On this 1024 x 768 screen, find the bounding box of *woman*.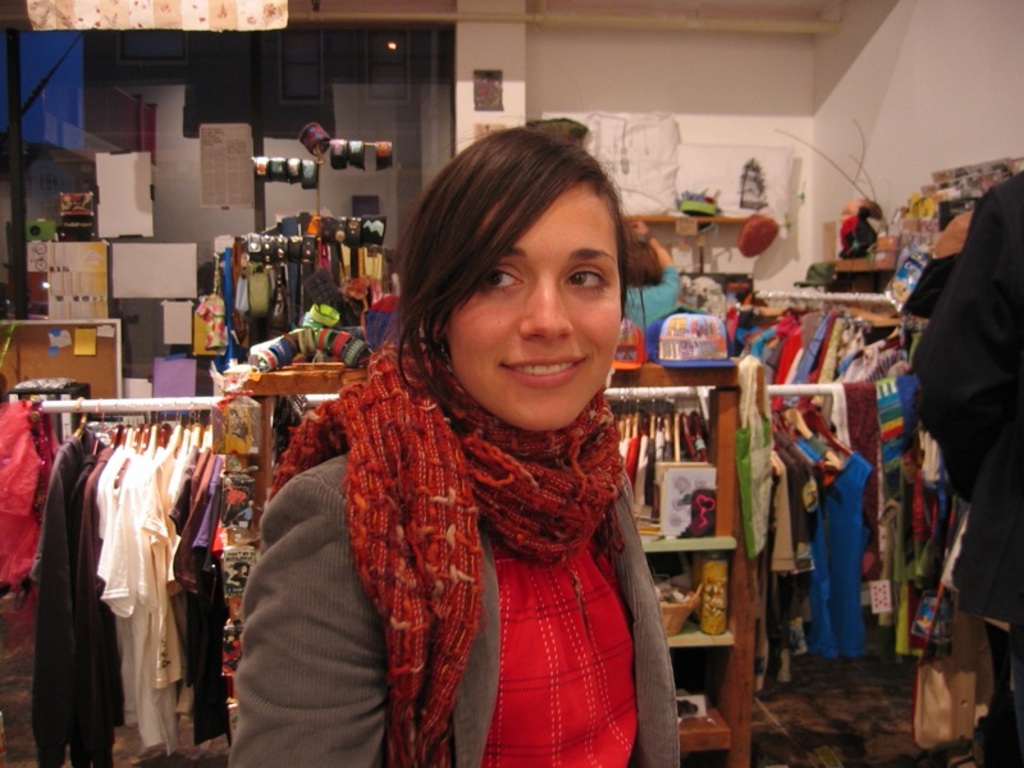
Bounding box: 237,163,777,756.
